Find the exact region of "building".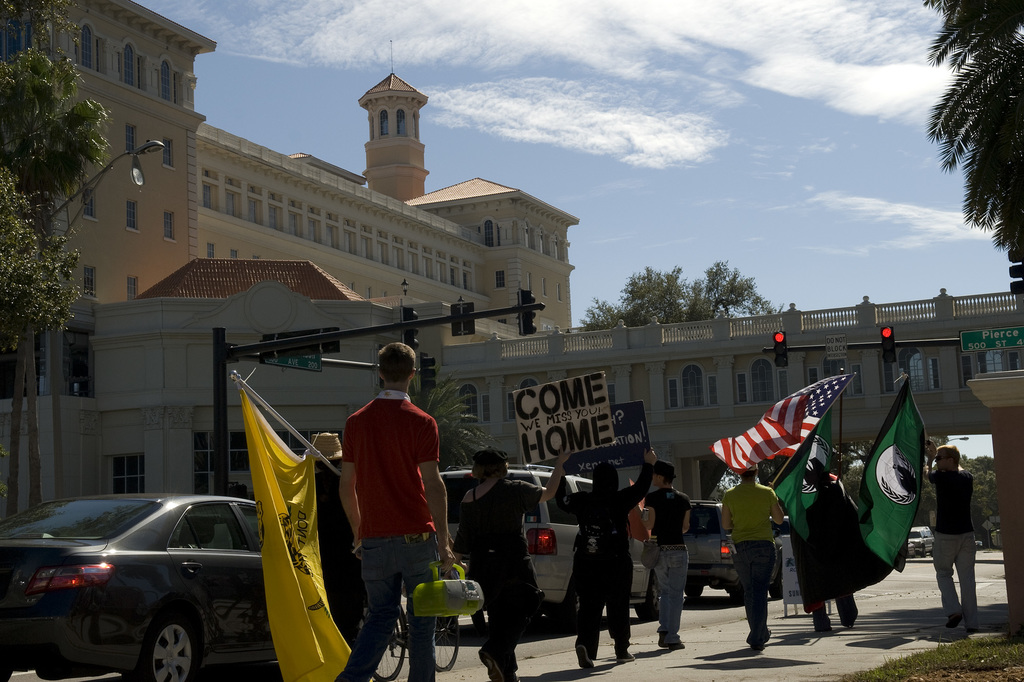
Exact region: [x1=0, y1=1, x2=219, y2=308].
